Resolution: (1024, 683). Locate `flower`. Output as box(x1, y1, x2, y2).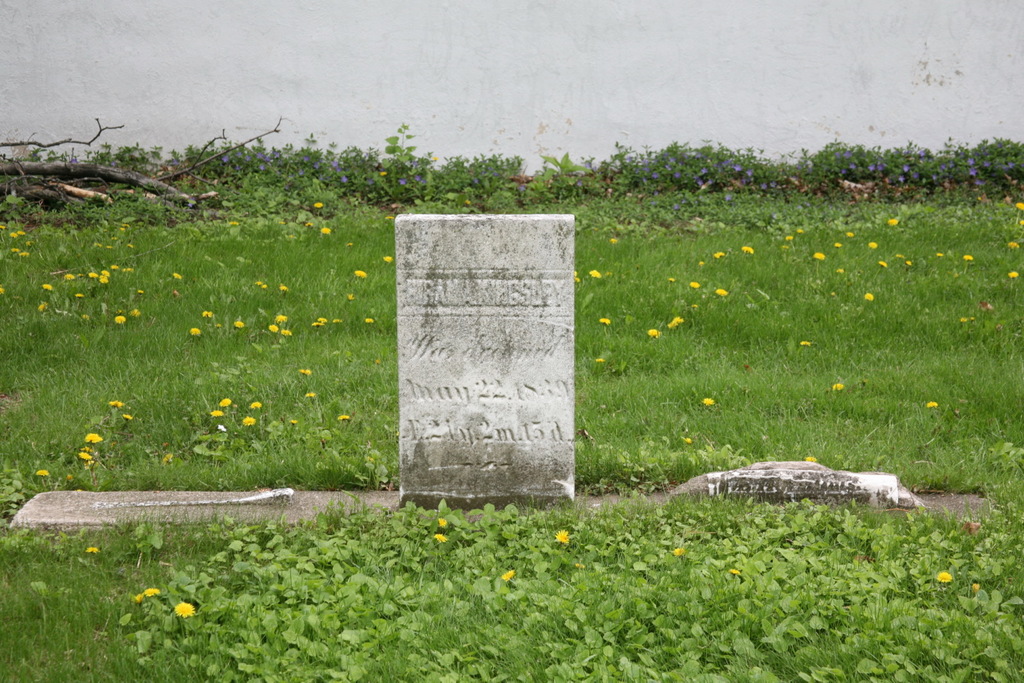
box(1006, 265, 1023, 283).
